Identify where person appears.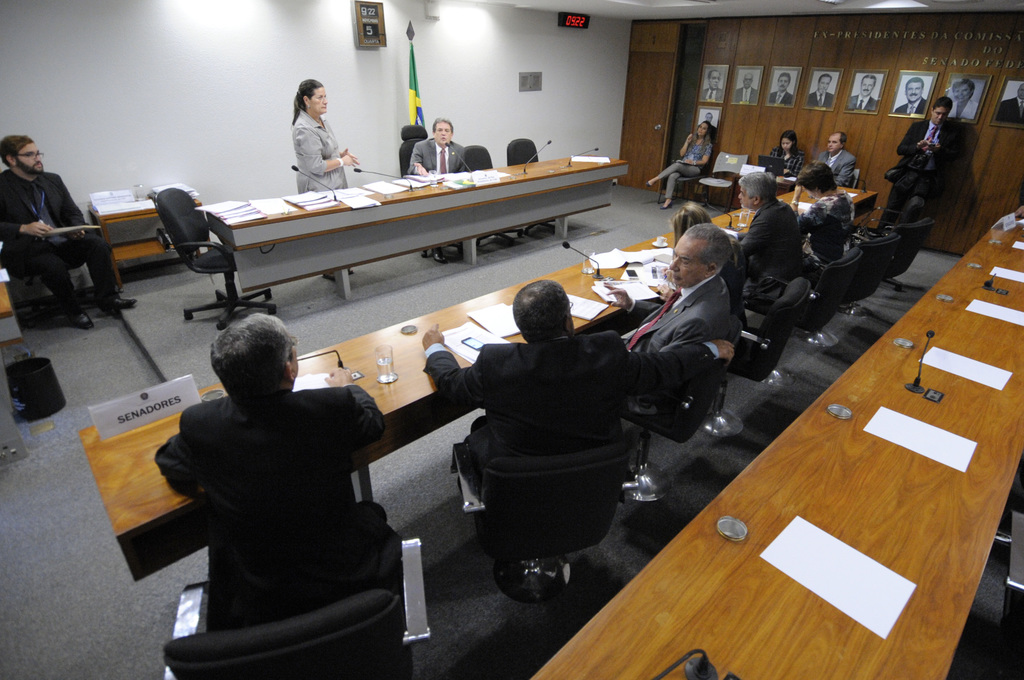
Appears at rect(598, 219, 748, 355).
